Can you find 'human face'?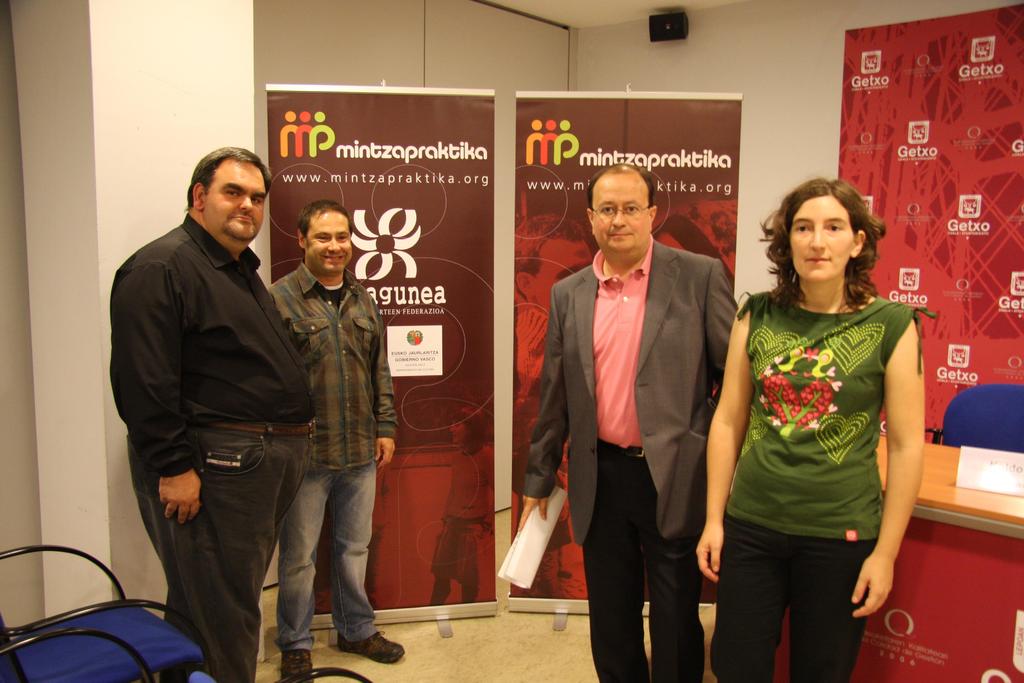
Yes, bounding box: x1=780, y1=193, x2=847, y2=281.
